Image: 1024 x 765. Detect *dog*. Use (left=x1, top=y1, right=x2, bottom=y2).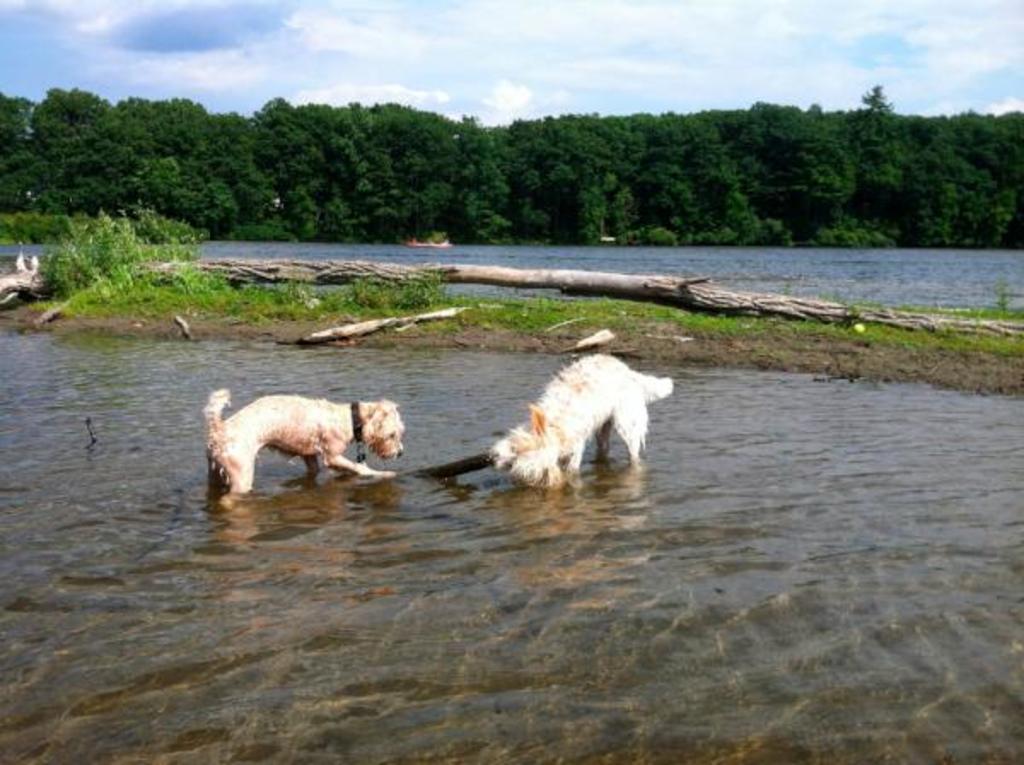
(left=210, top=386, right=408, bottom=507).
